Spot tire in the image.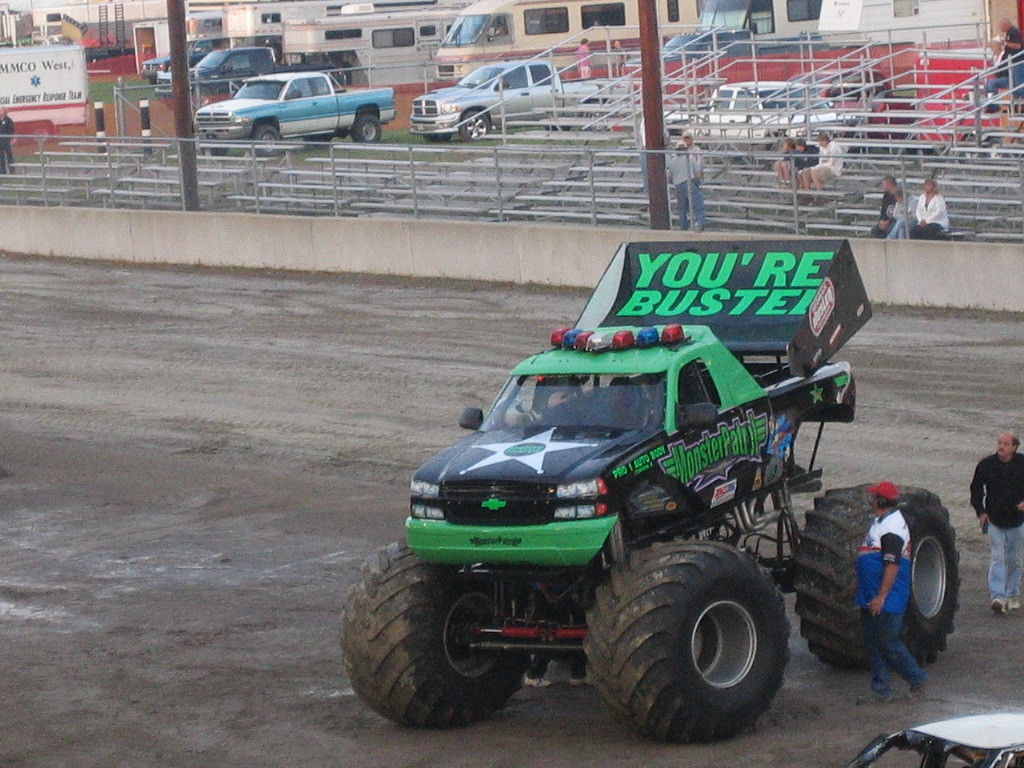
tire found at 351, 115, 381, 143.
